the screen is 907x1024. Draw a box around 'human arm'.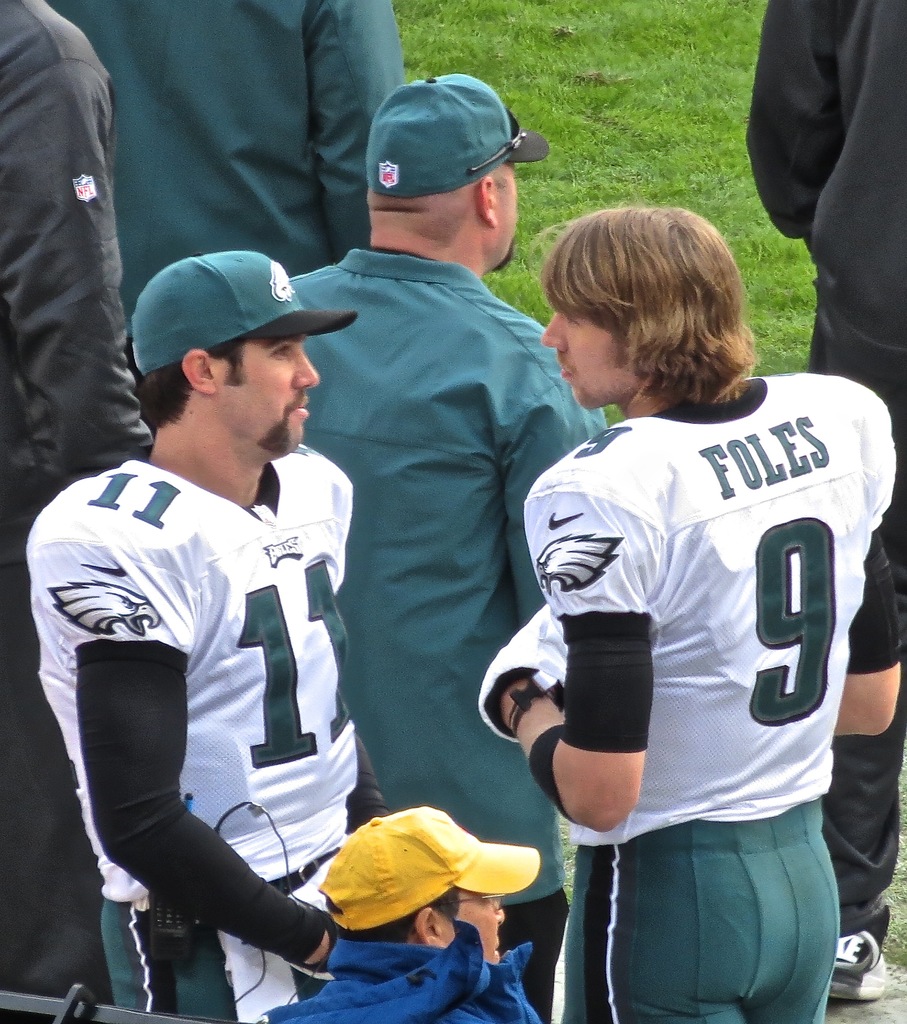
bbox(510, 309, 596, 629).
